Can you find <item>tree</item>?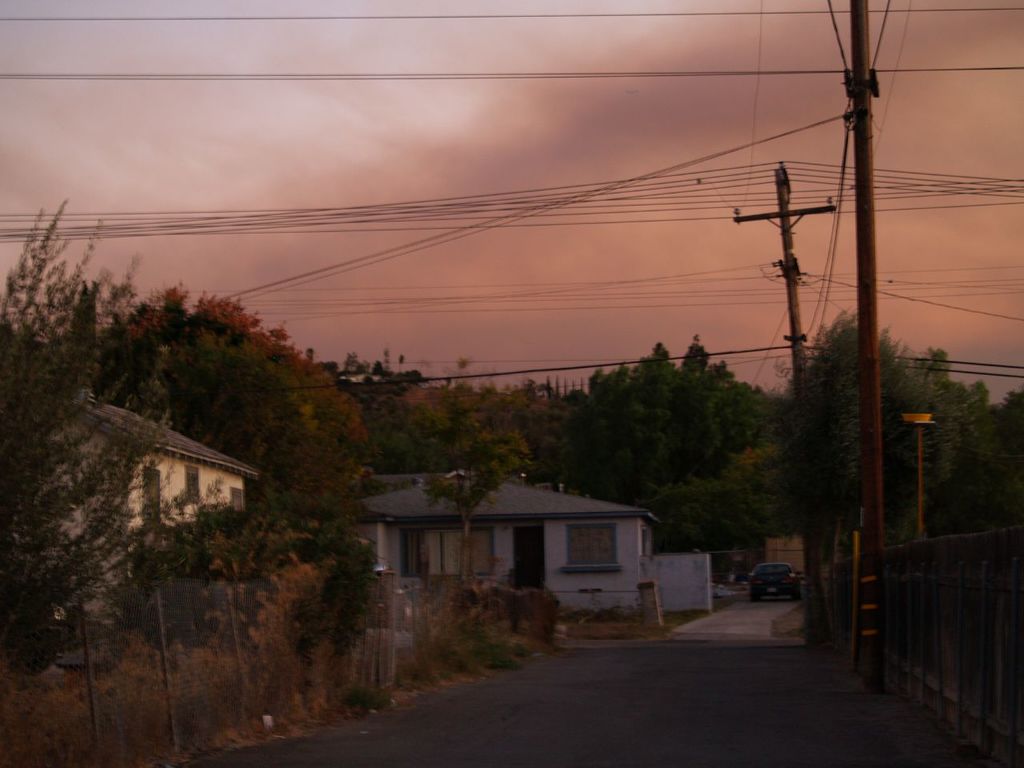
Yes, bounding box: 0 191 193 677.
